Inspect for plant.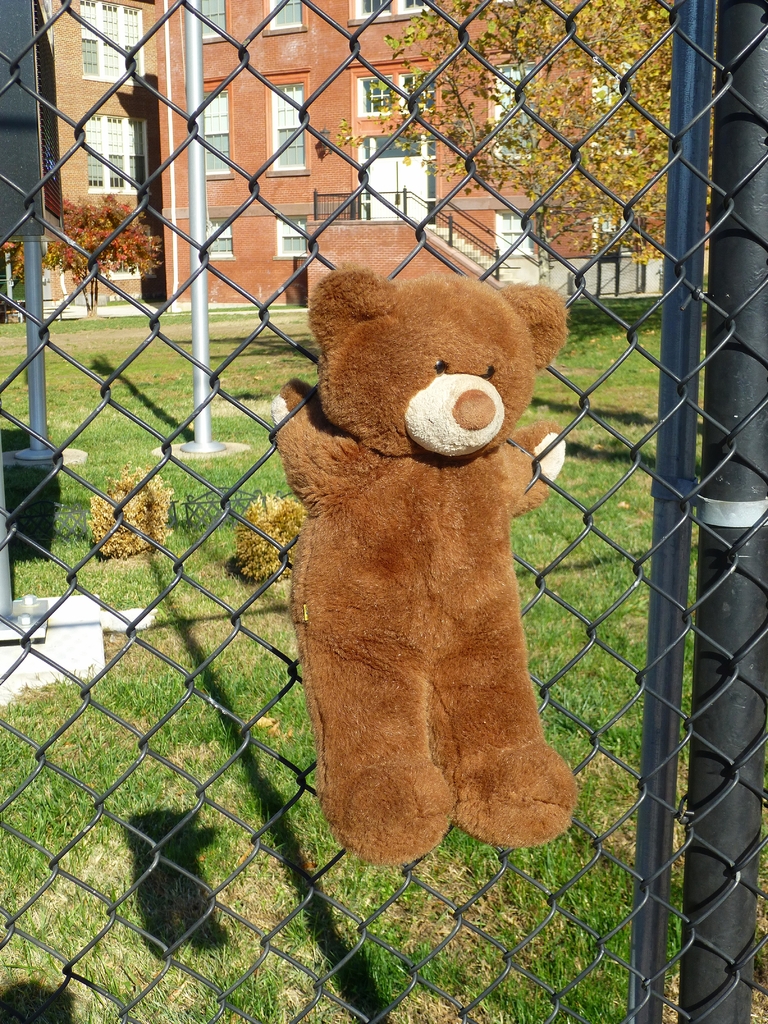
Inspection: BBox(86, 456, 179, 563).
